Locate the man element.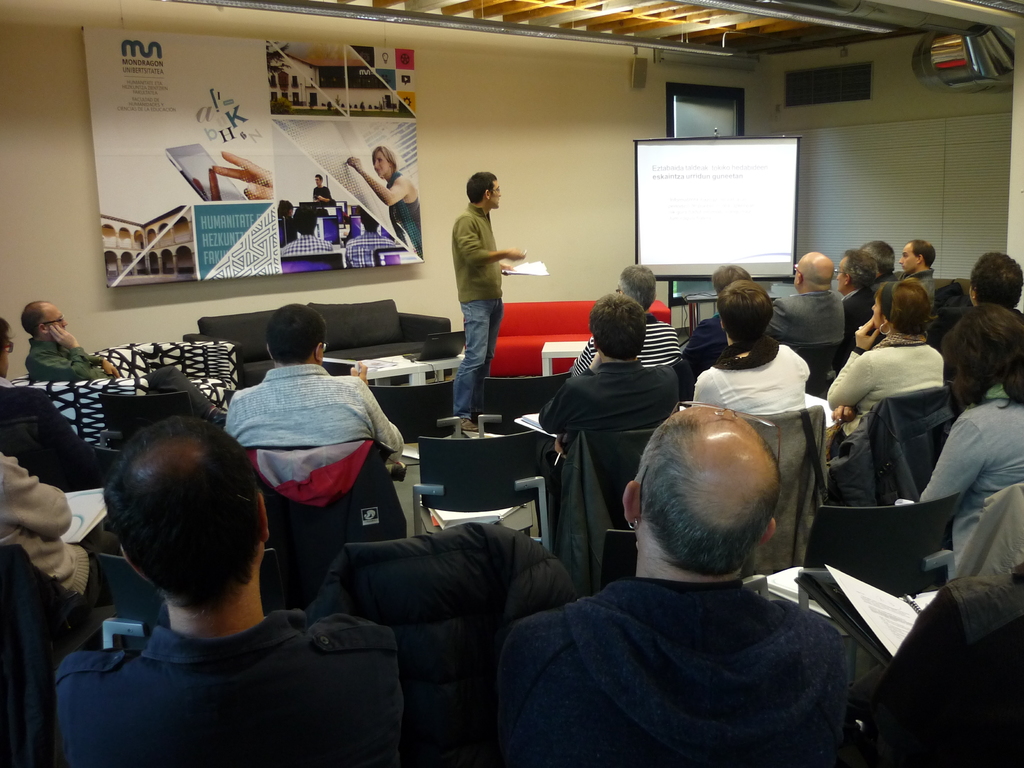
Element bbox: Rect(895, 238, 935, 321).
